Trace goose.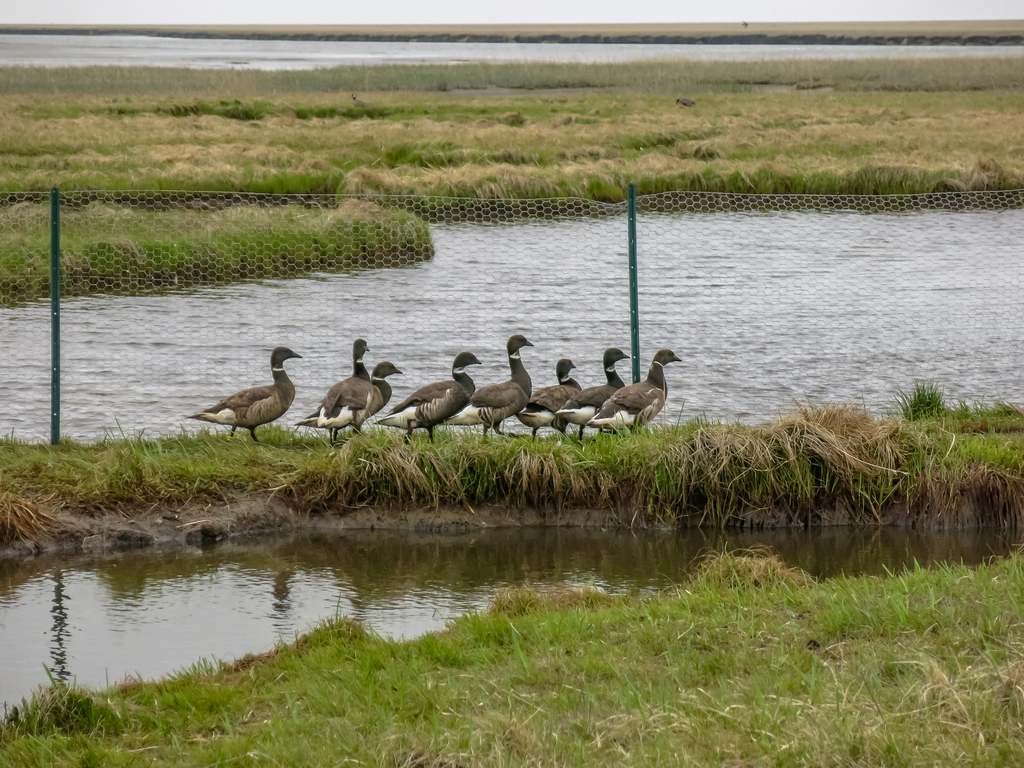
Traced to bbox=[557, 343, 634, 428].
